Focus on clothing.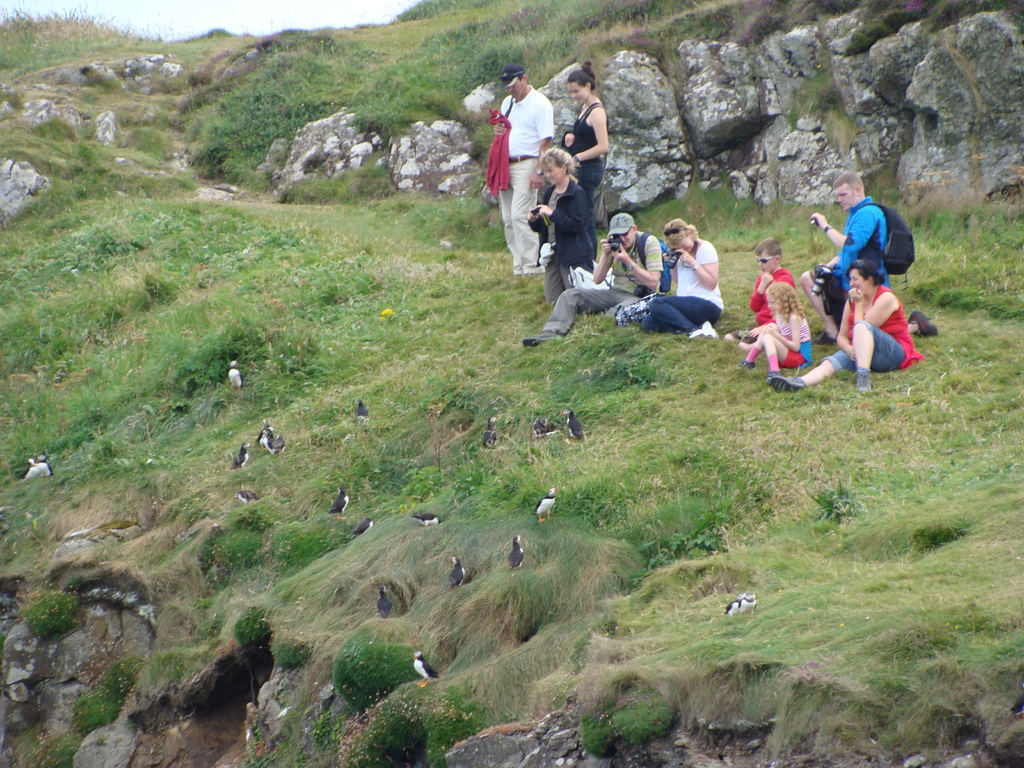
Focused at x1=780 y1=307 x2=810 y2=369.
